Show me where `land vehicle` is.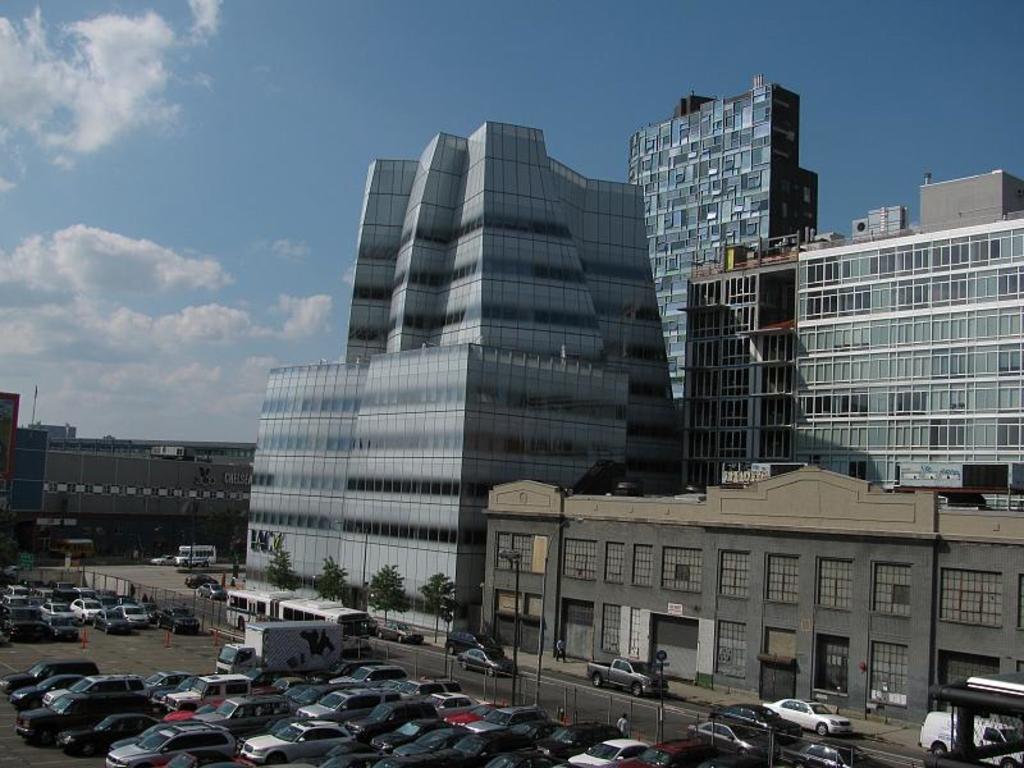
`land vehicle` is at [687,719,765,751].
